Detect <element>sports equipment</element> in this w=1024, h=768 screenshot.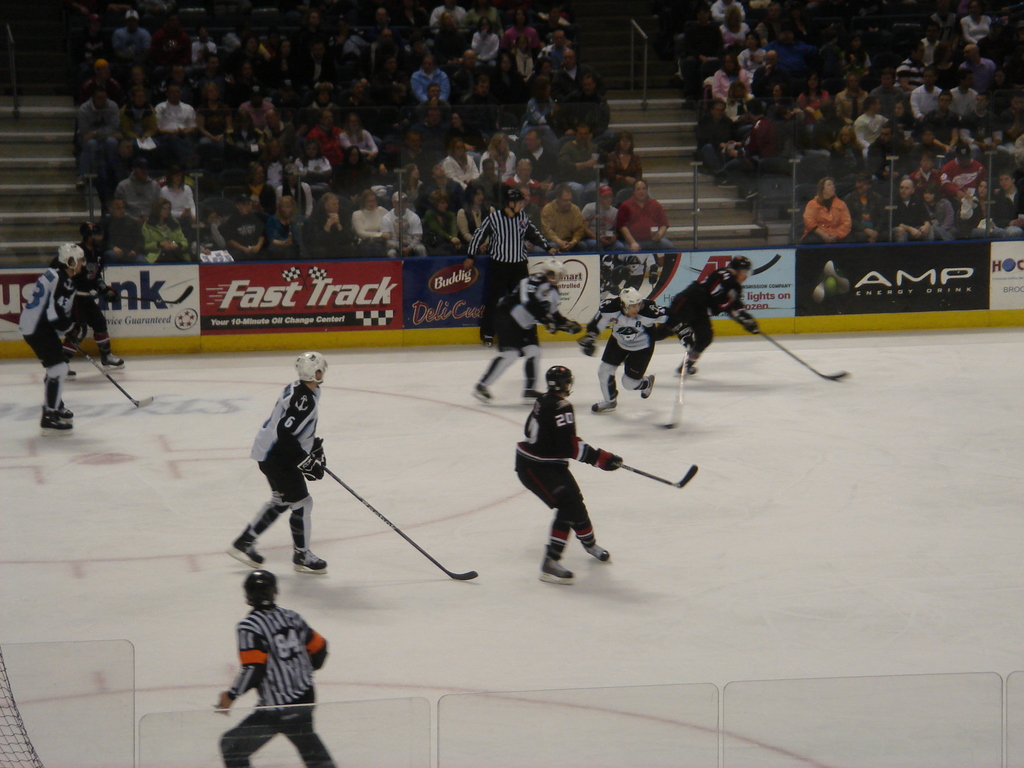
Detection: left=99, top=348, right=120, bottom=370.
